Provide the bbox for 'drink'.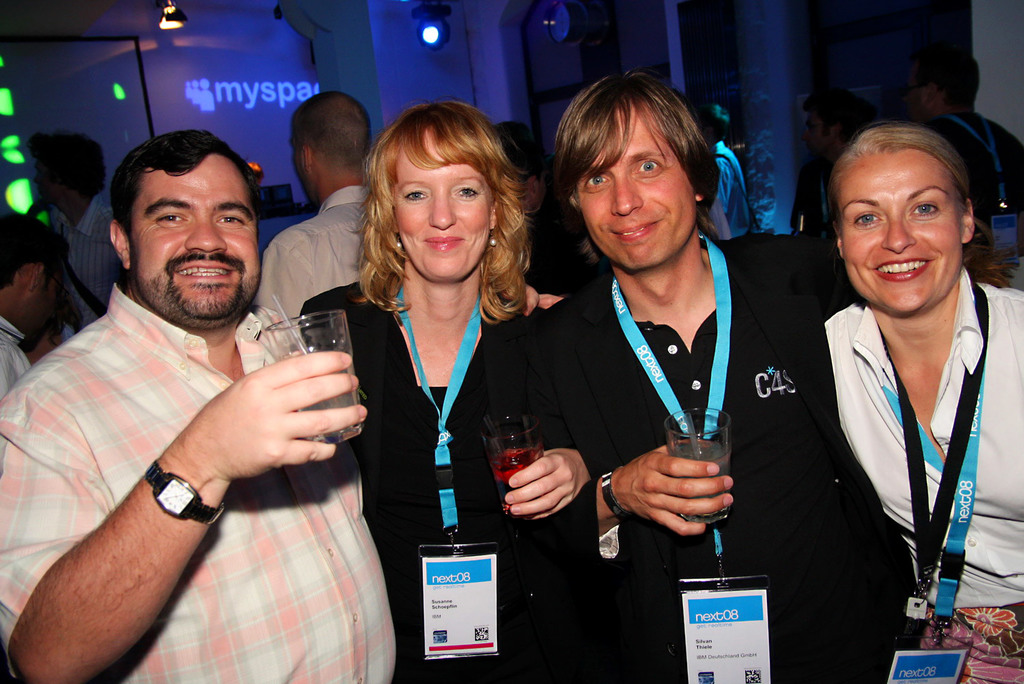
bbox(489, 427, 589, 512).
